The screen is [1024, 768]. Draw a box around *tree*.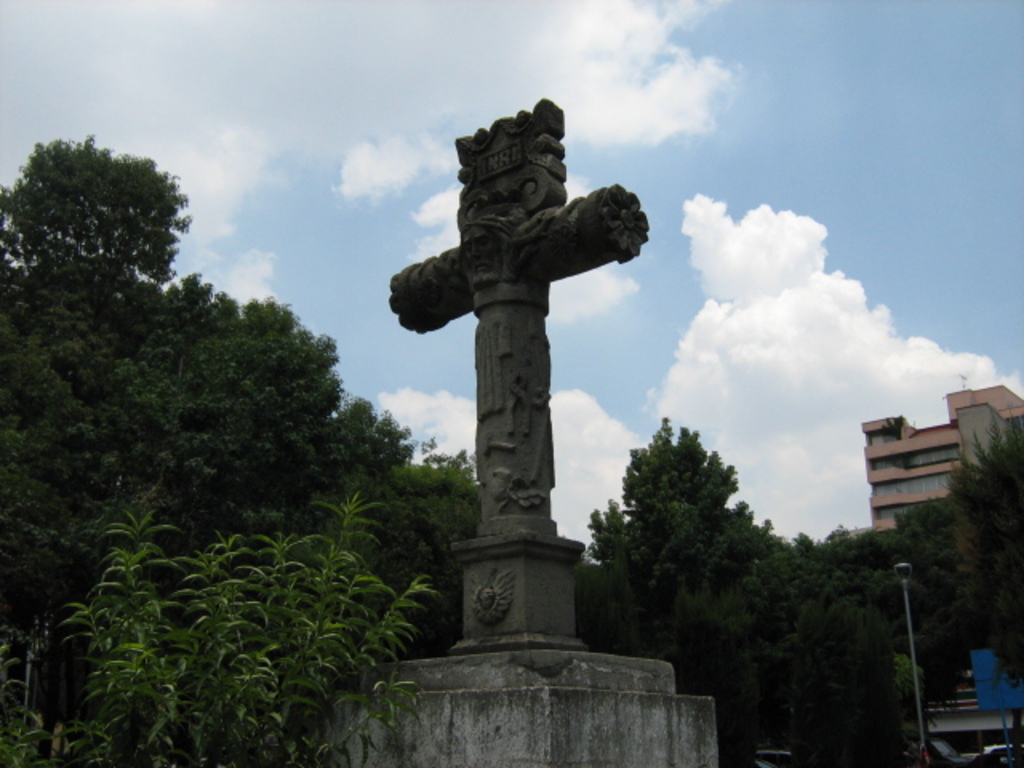
box=[576, 416, 818, 766].
